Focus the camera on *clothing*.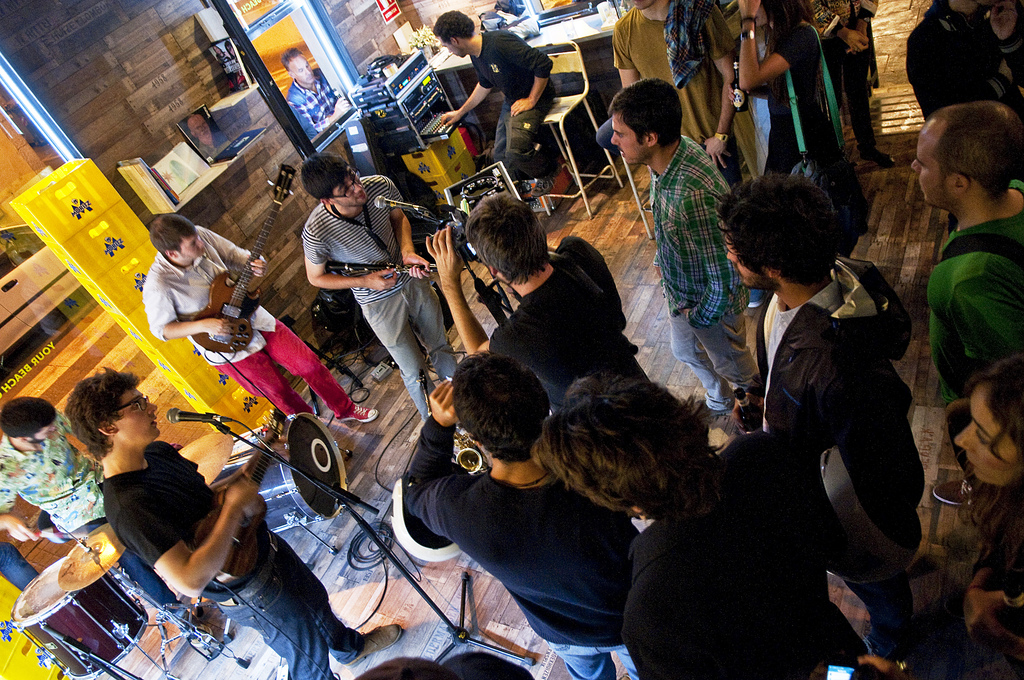
Focus region: box(102, 428, 362, 679).
